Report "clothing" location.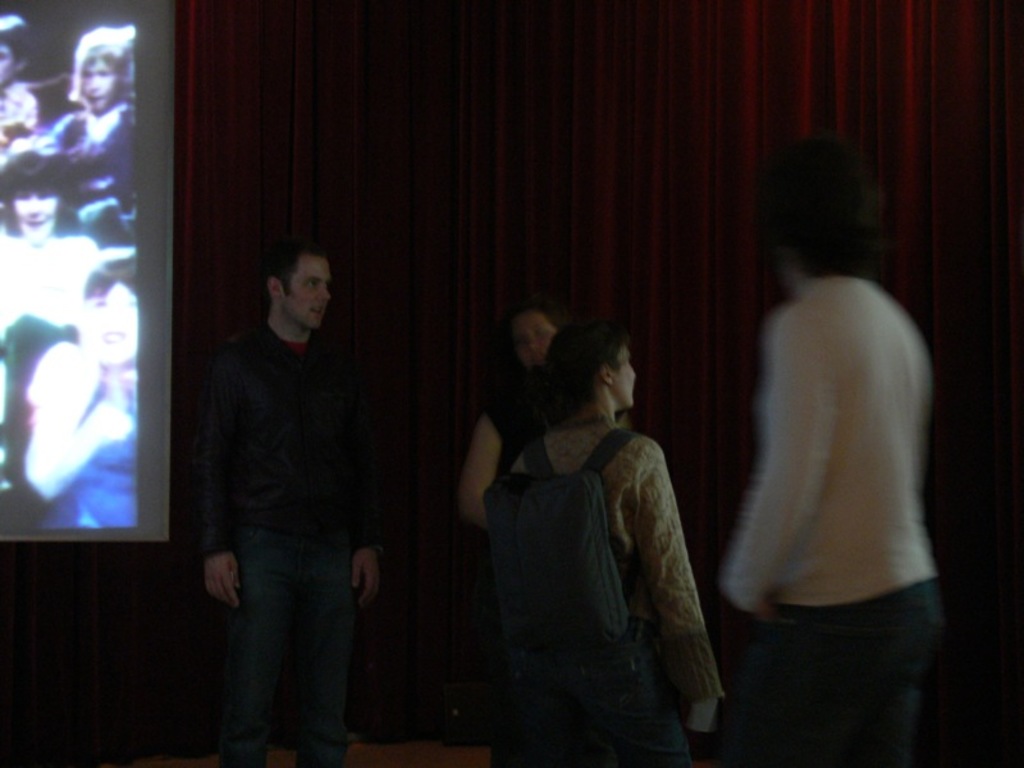
Report: 498,426,719,767.
